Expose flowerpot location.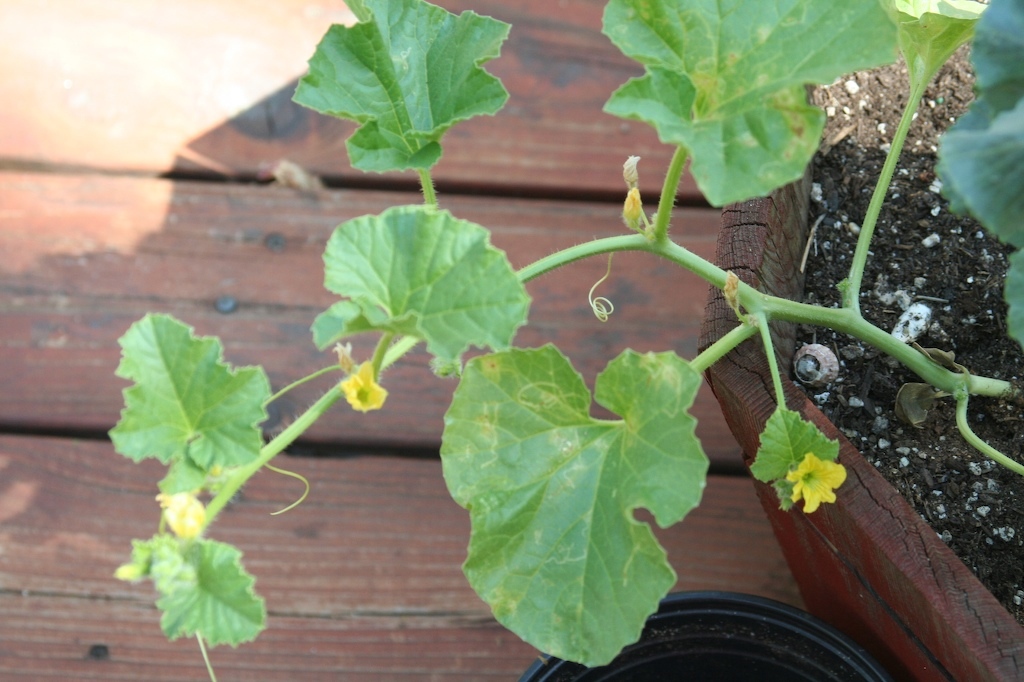
Exposed at (left=519, top=588, right=888, bottom=681).
